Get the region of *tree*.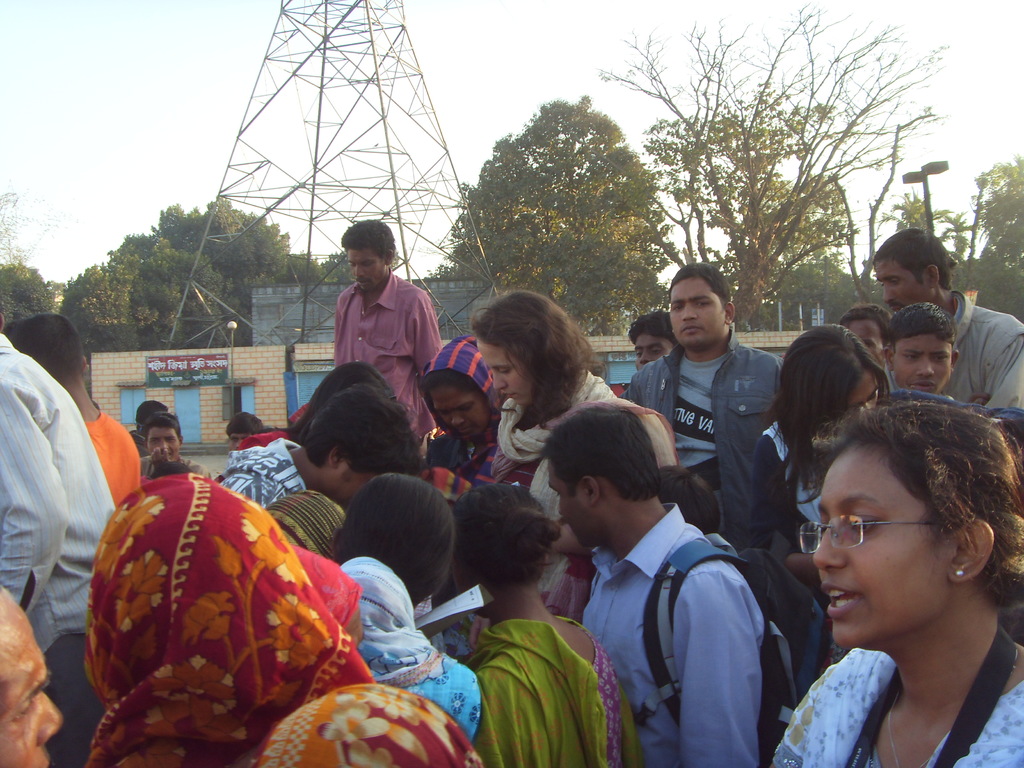
bbox(890, 150, 1023, 308).
